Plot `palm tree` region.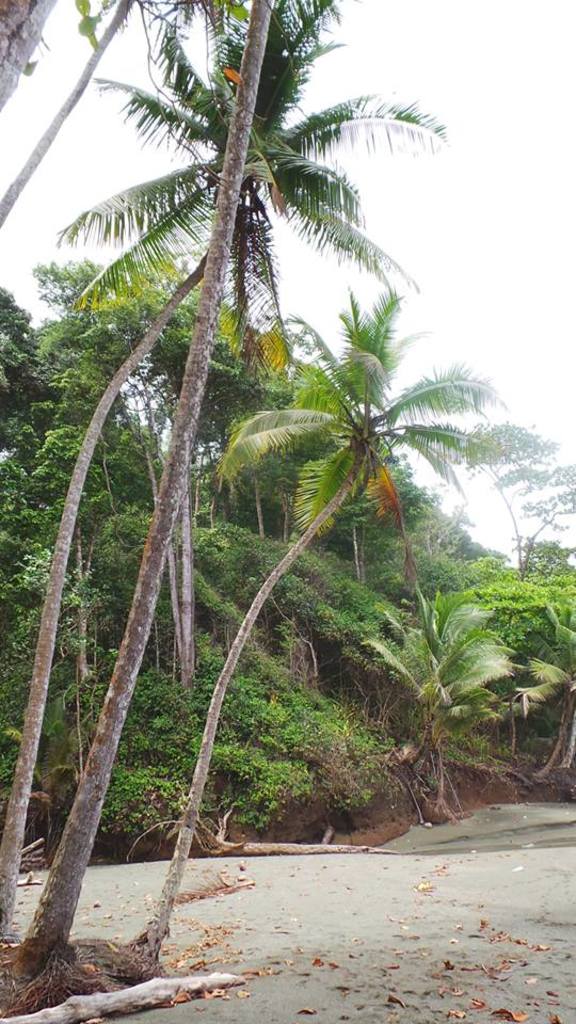
Plotted at [432,574,511,781].
